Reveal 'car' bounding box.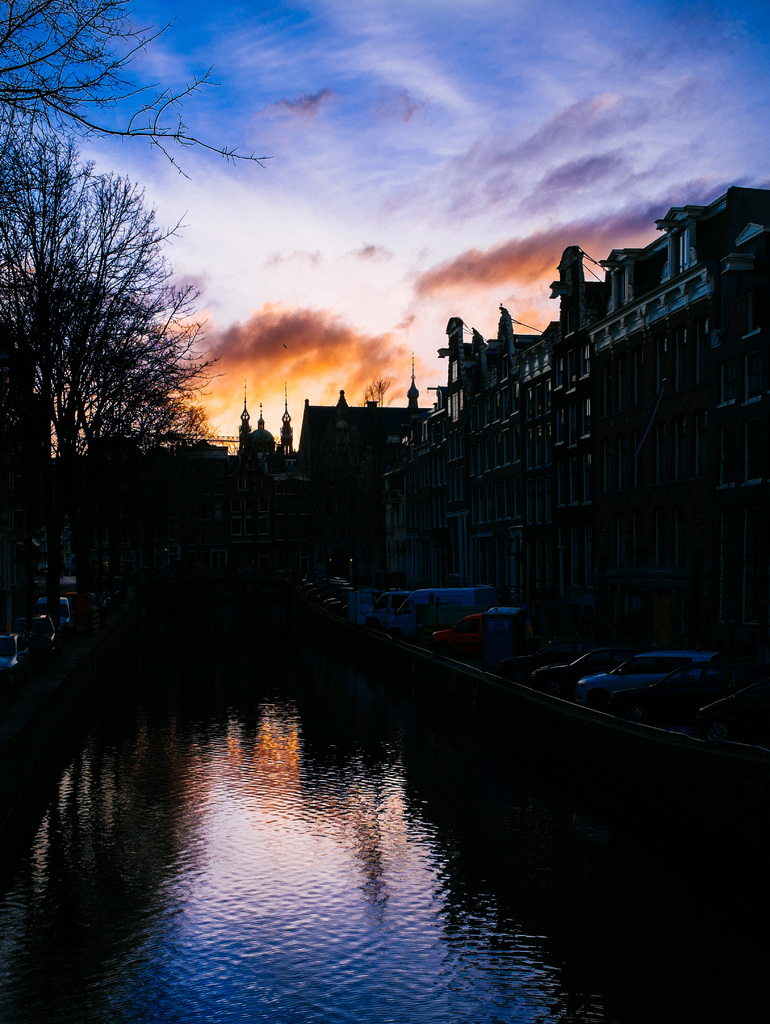
Revealed: {"left": 549, "top": 642, "right": 757, "bottom": 720}.
